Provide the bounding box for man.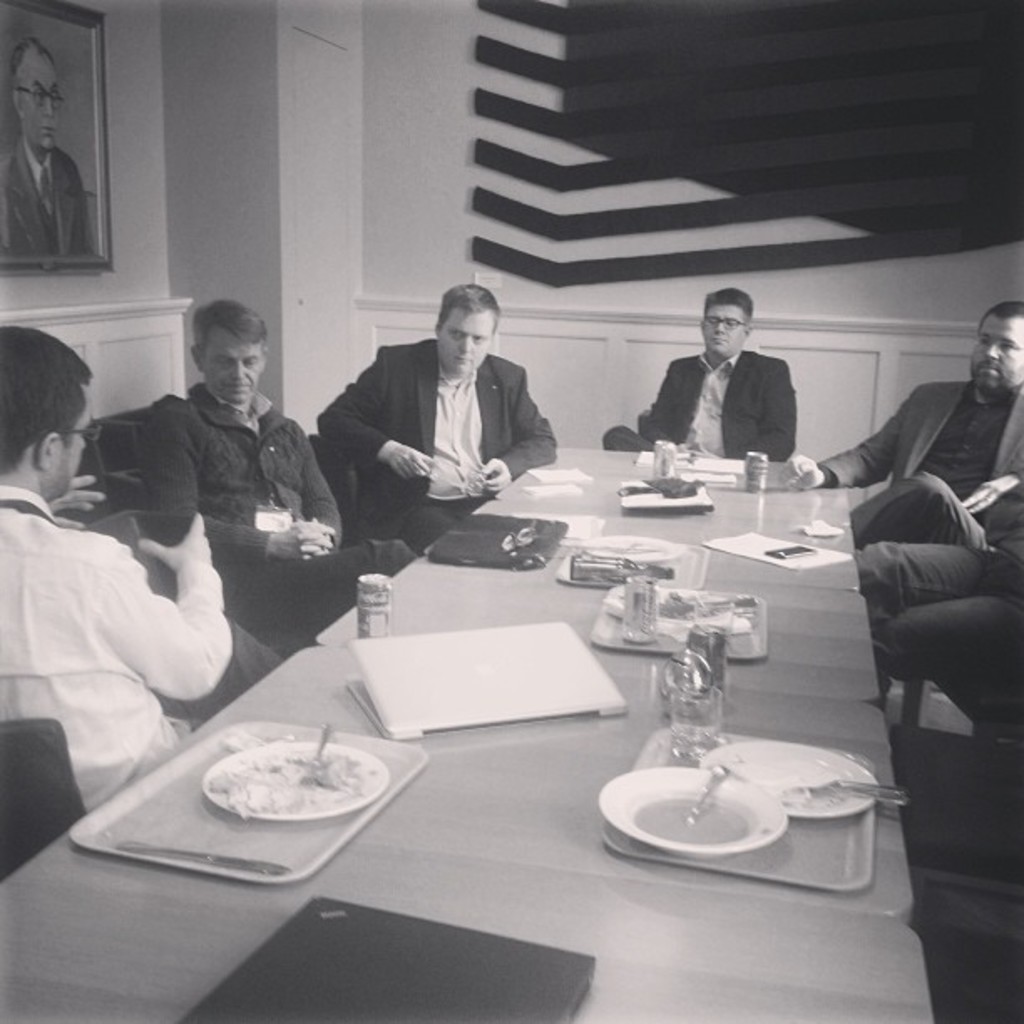
(318,278,566,556).
